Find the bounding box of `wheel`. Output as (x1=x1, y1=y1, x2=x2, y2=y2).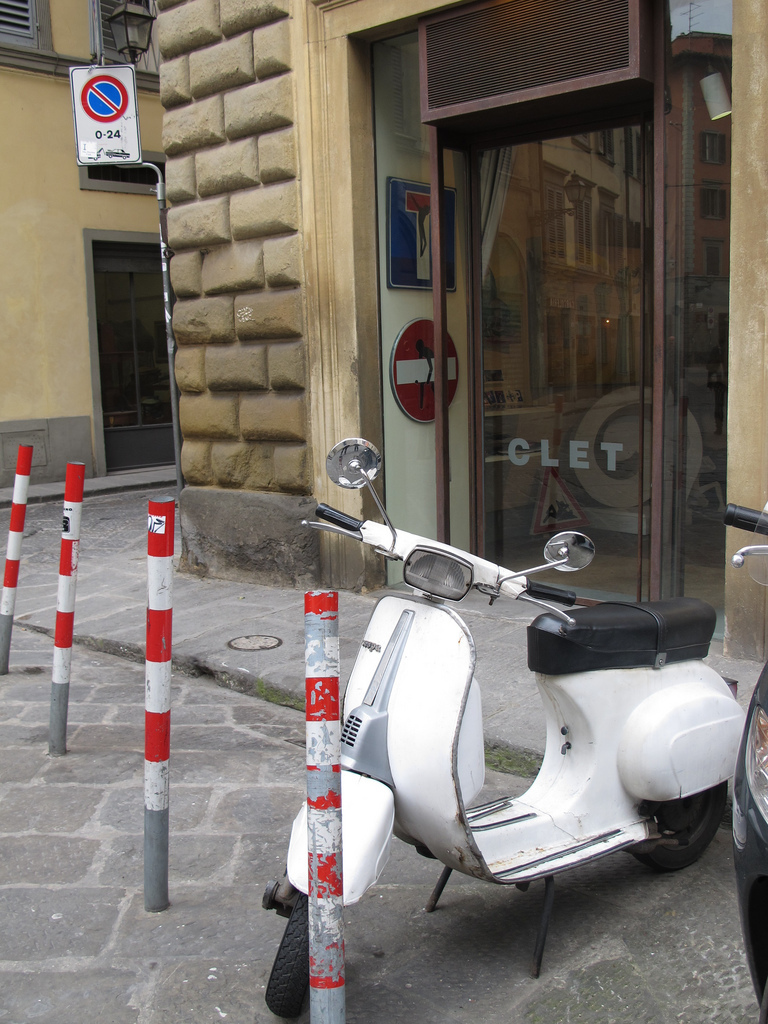
(x1=265, y1=906, x2=359, y2=998).
